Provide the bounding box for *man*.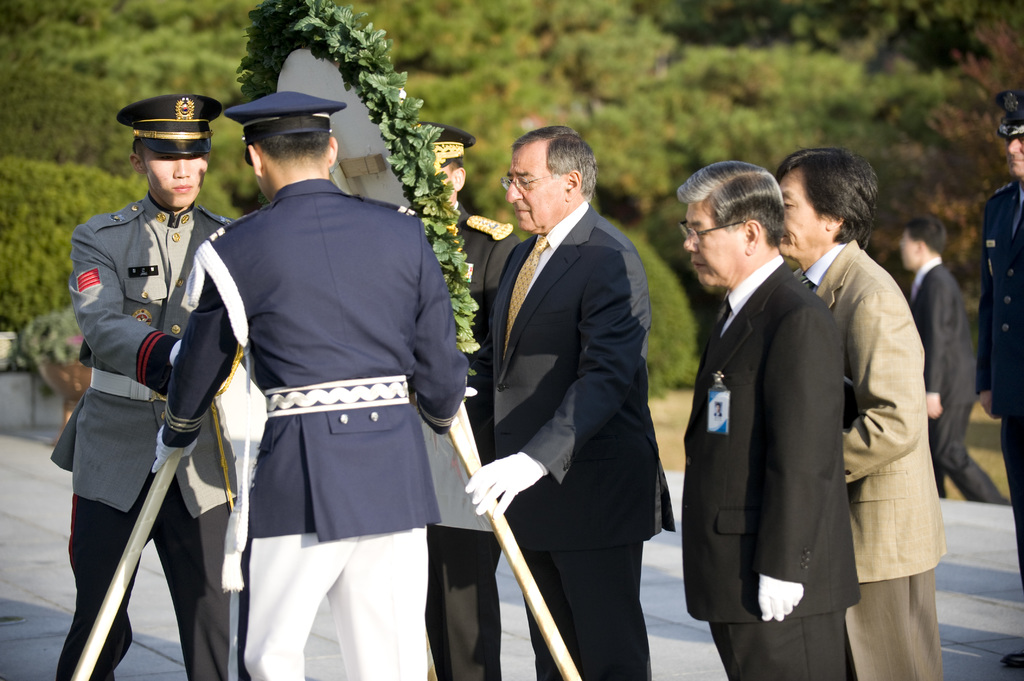
detection(151, 86, 470, 680).
